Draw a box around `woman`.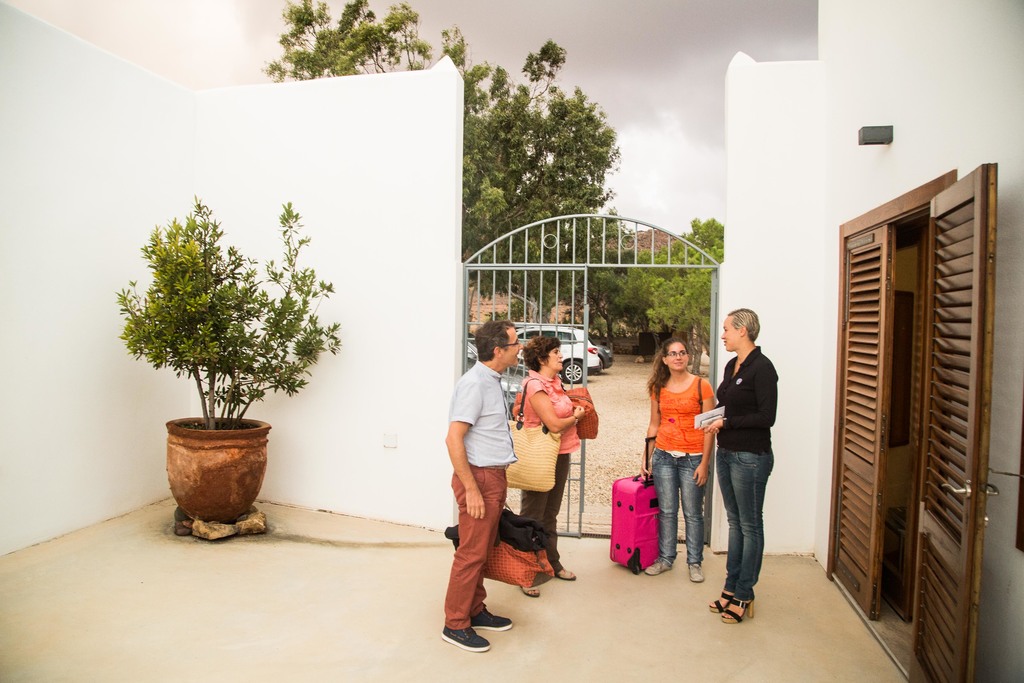
select_region(634, 337, 719, 585).
